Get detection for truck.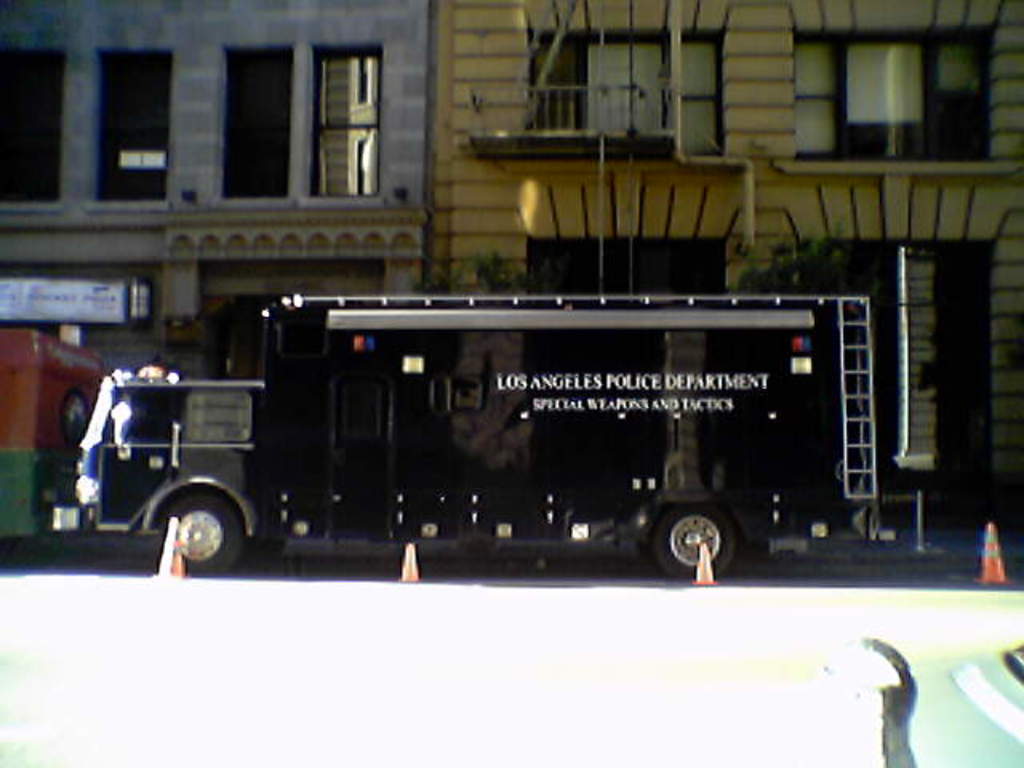
Detection: rect(0, 326, 109, 554).
